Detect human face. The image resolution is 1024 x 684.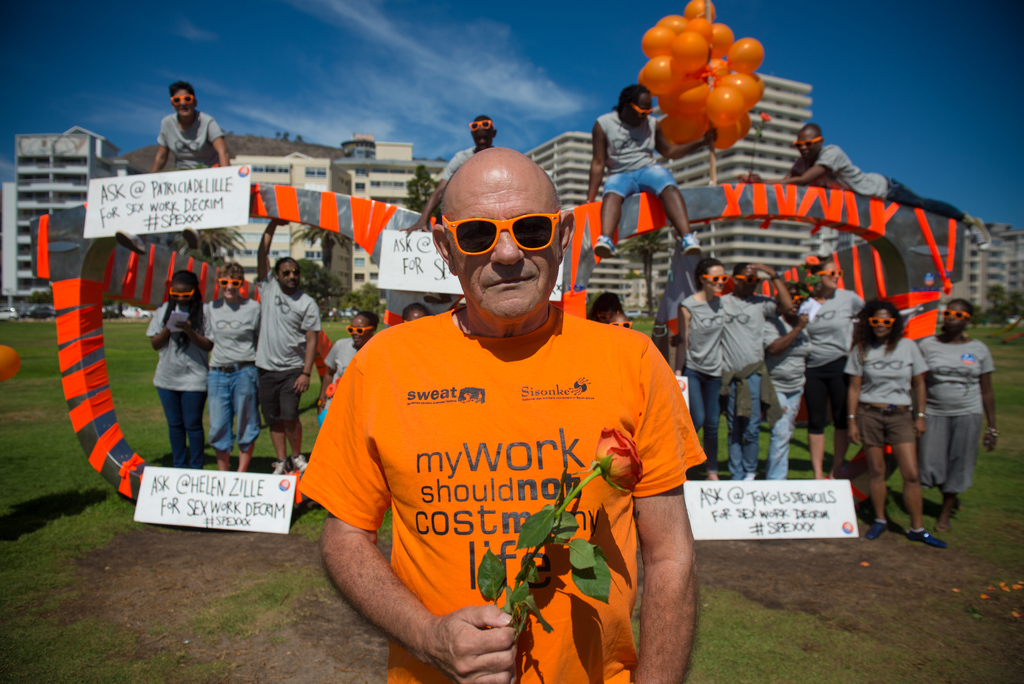
{"x1": 798, "y1": 126, "x2": 823, "y2": 159}.
